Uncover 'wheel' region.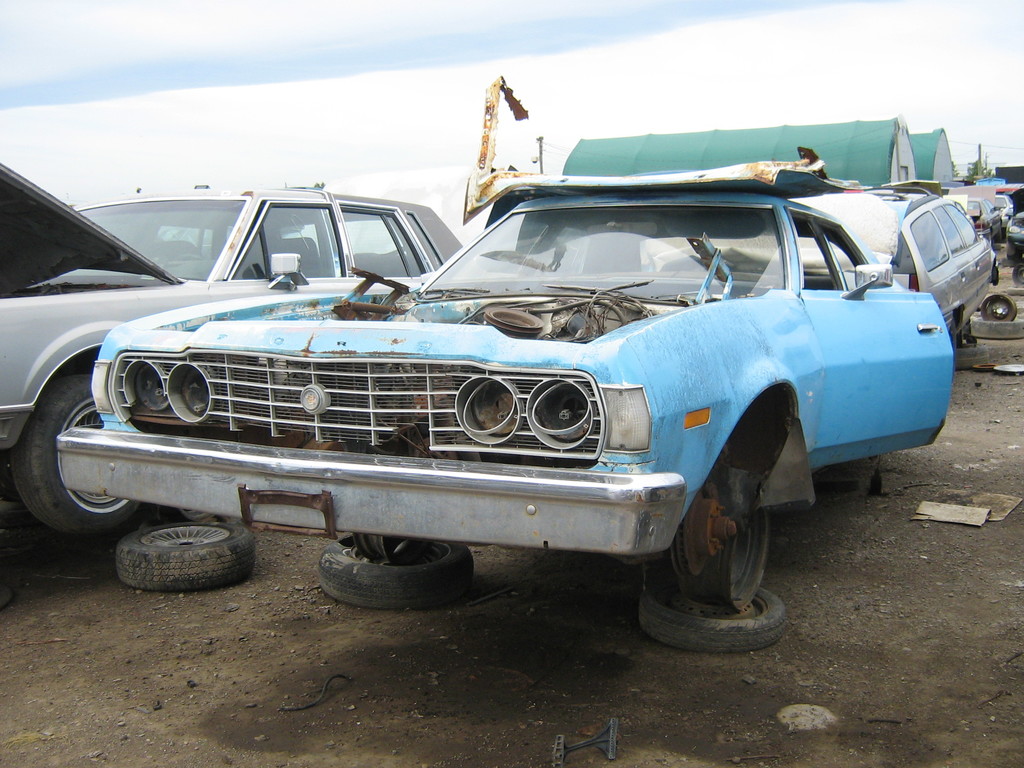
Uncovered: <box>660,436,785,646</box>.
